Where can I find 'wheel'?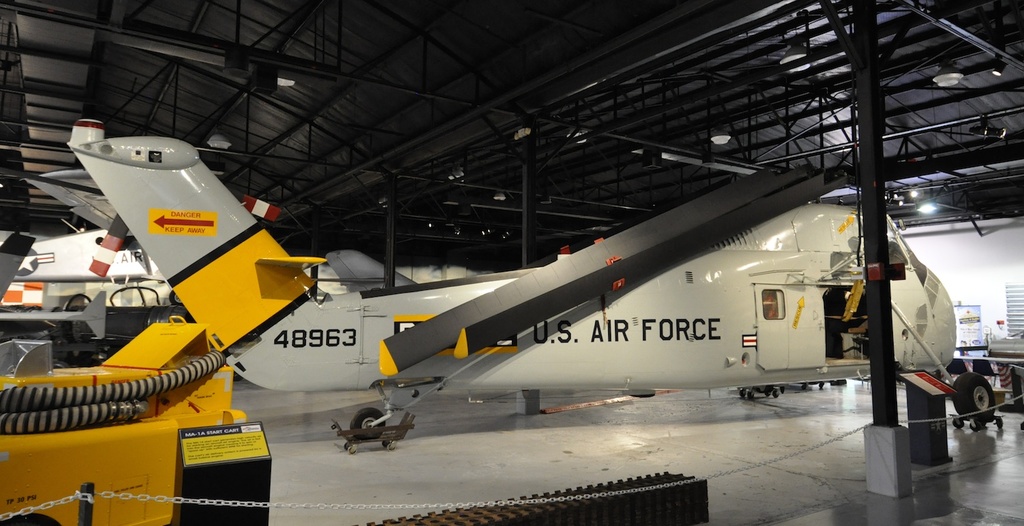
You can find it at [958,365,1009,429].
